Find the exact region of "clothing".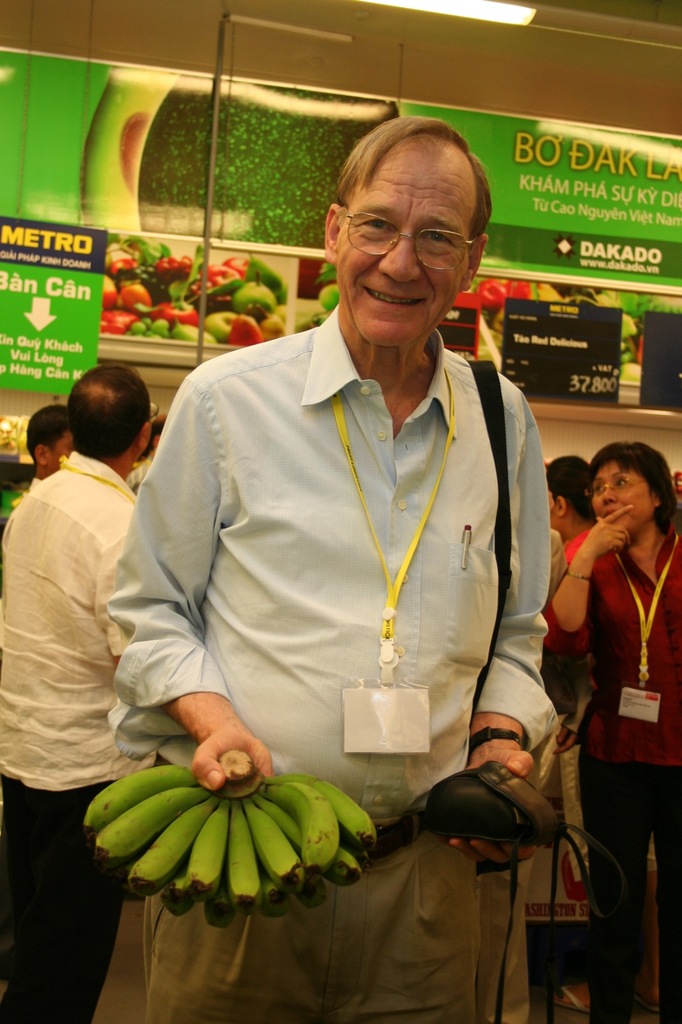
Exact region: pyautogui.locateOnScreen(132, 289, 558, 908).
